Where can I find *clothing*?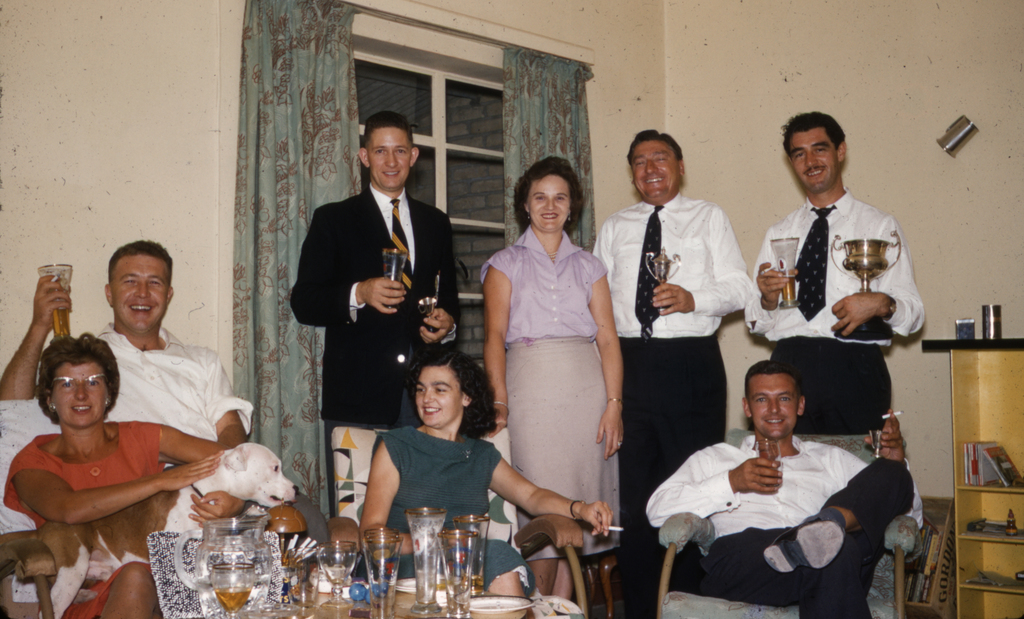
You can find it at (x1=0, y1=413, x2=177, y2=618).
